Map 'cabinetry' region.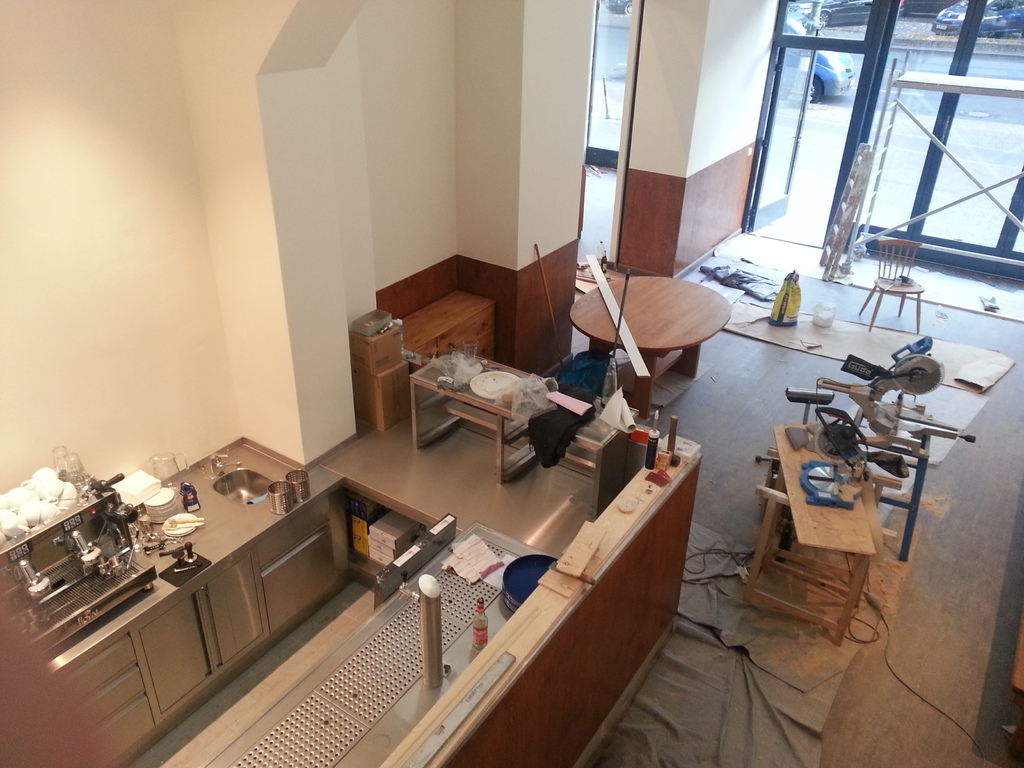
Mapped to locate(1, 441, 356, 767).
